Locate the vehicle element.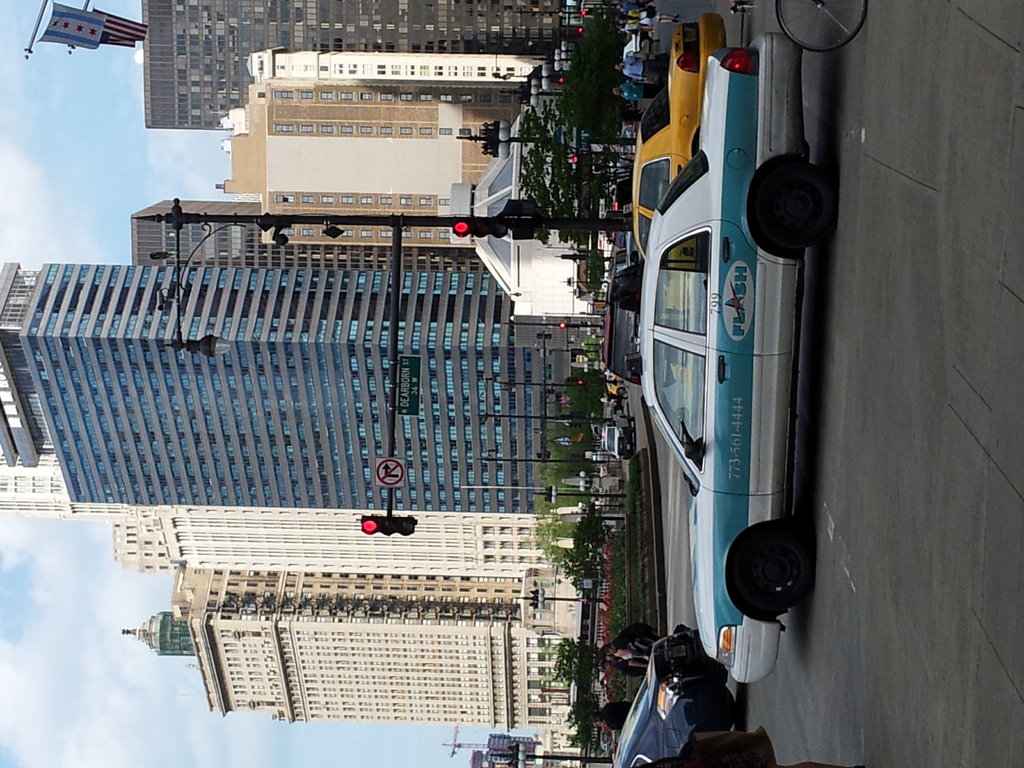
Element bbox: <box>627,12,724,388</box>.
